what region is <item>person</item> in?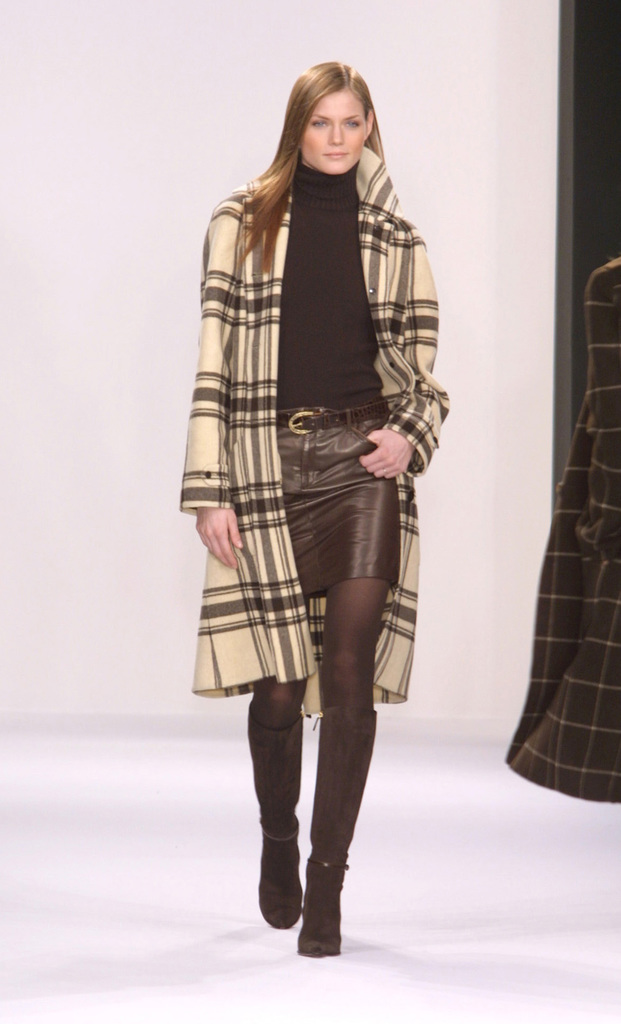
bbox(183, 2, 458, 972).
